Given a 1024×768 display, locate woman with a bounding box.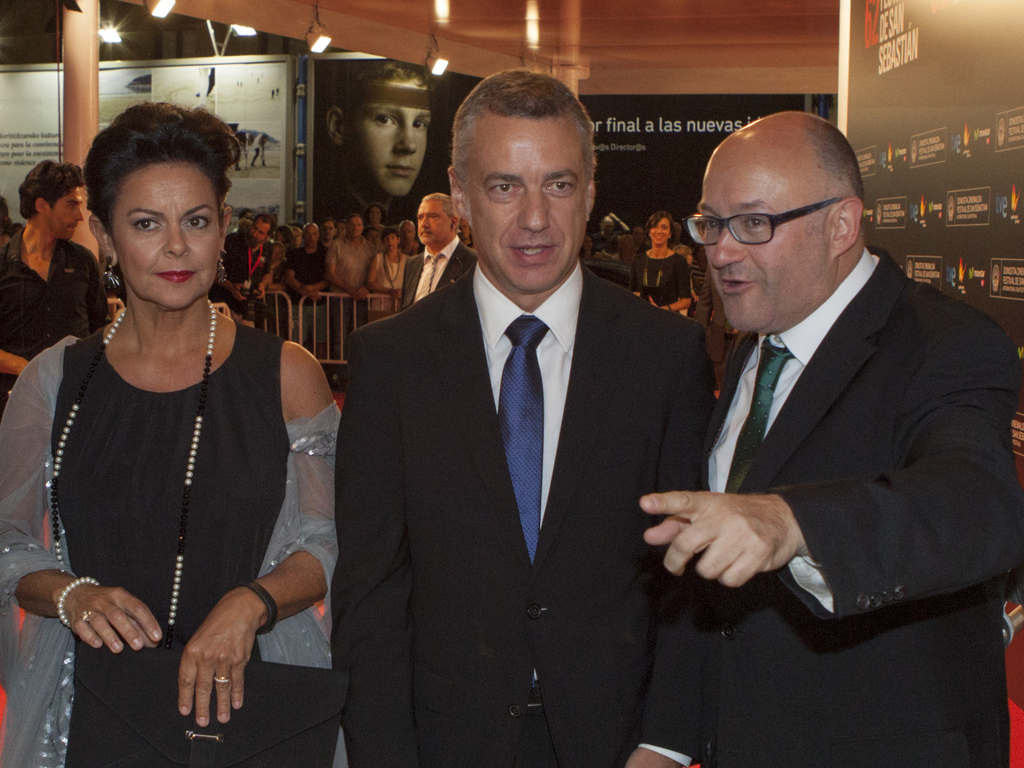
Located: bbox=[368, 228, 410, 313].
